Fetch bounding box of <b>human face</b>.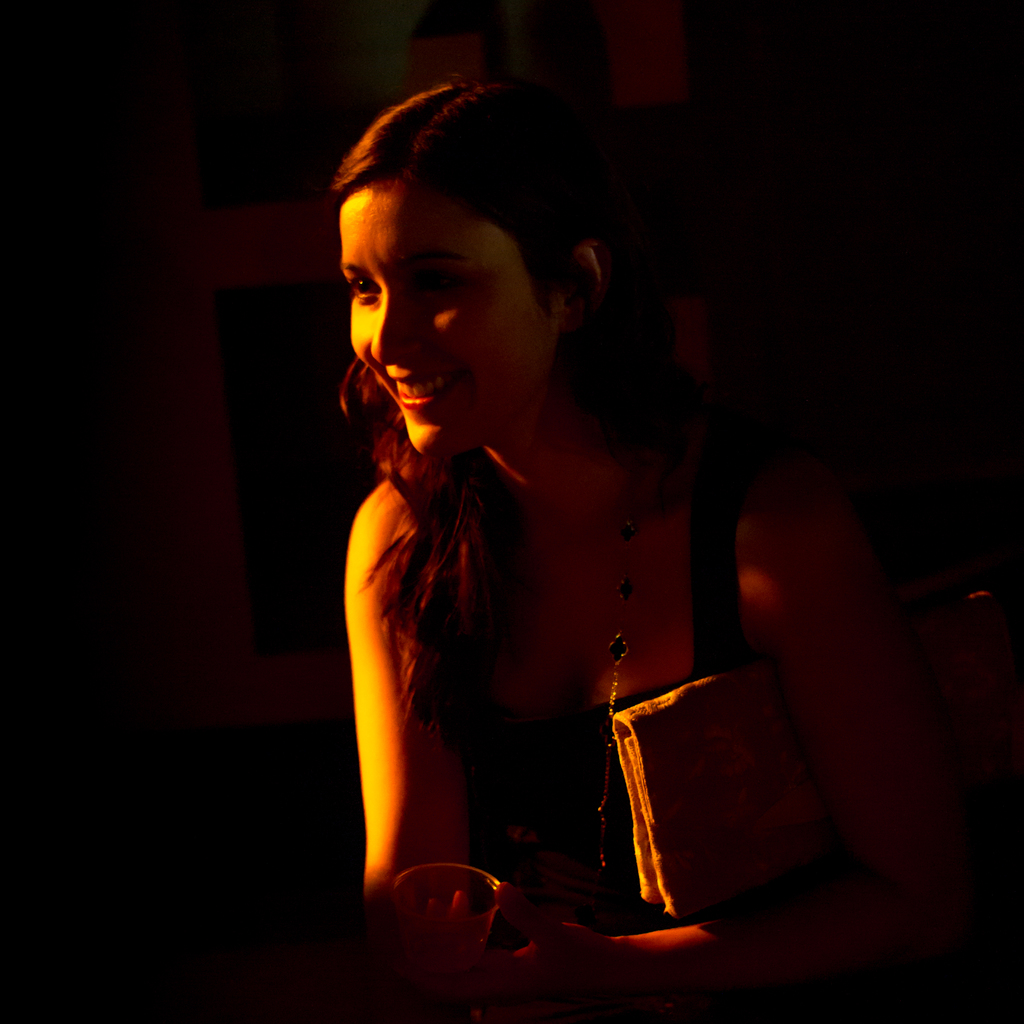
Bbox: Rect(340, 183, 570, 460).
